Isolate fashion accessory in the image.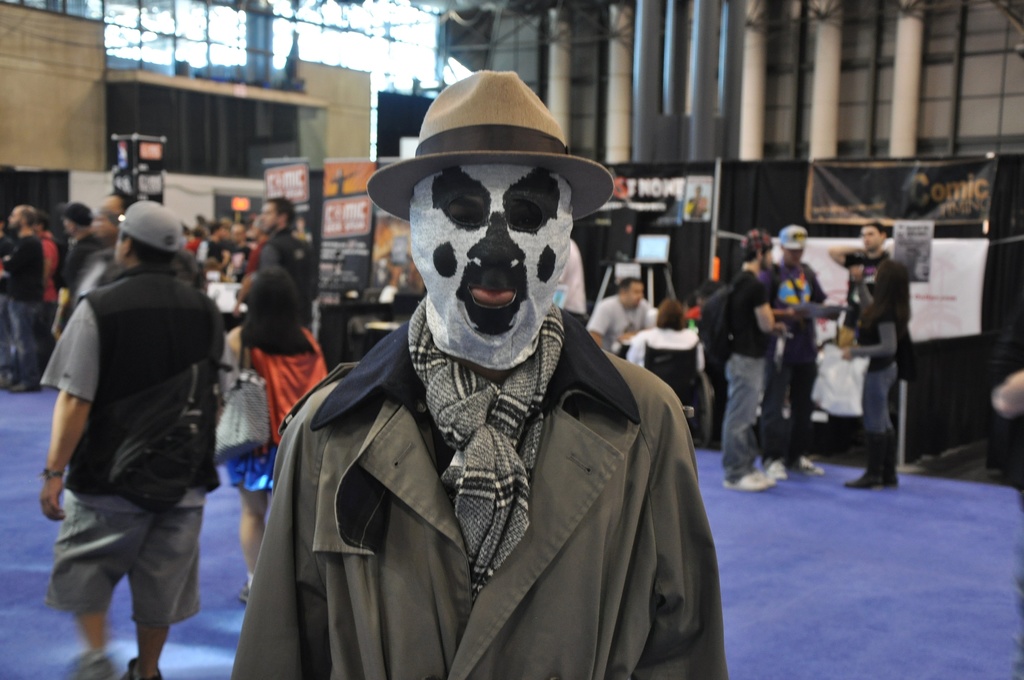
Isolated region: x1=724, y1=476, x2=767, y2=492.
